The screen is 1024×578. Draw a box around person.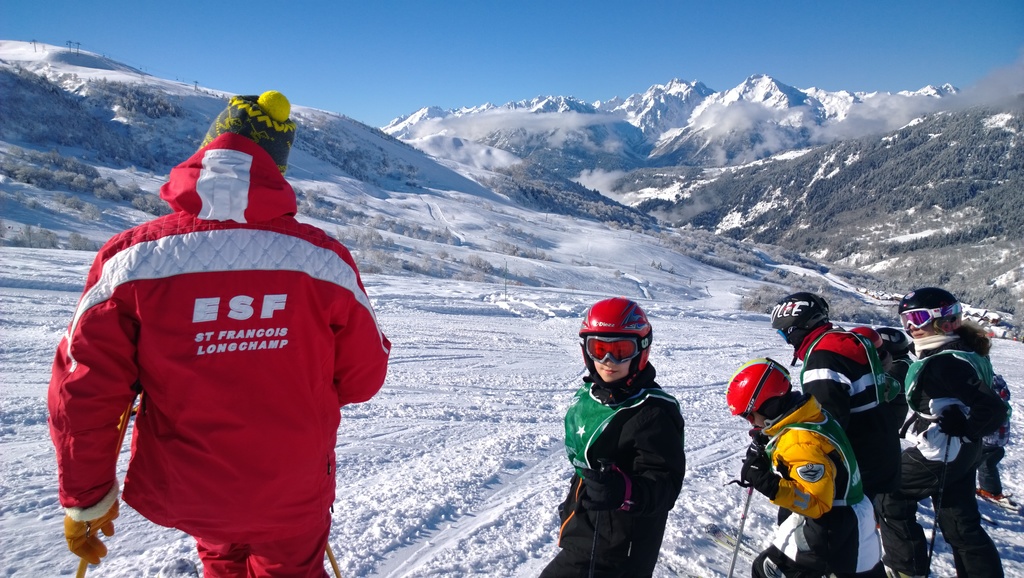
select_region(872, 289, 1010, 577).
